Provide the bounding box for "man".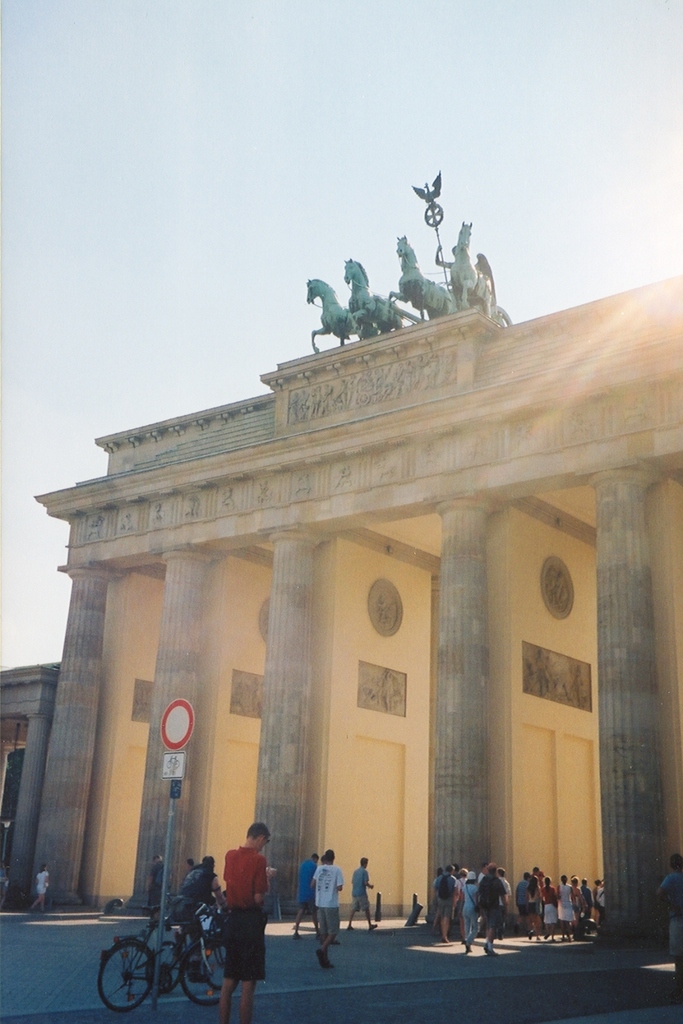
BBox(291, 850, 318, 932).
